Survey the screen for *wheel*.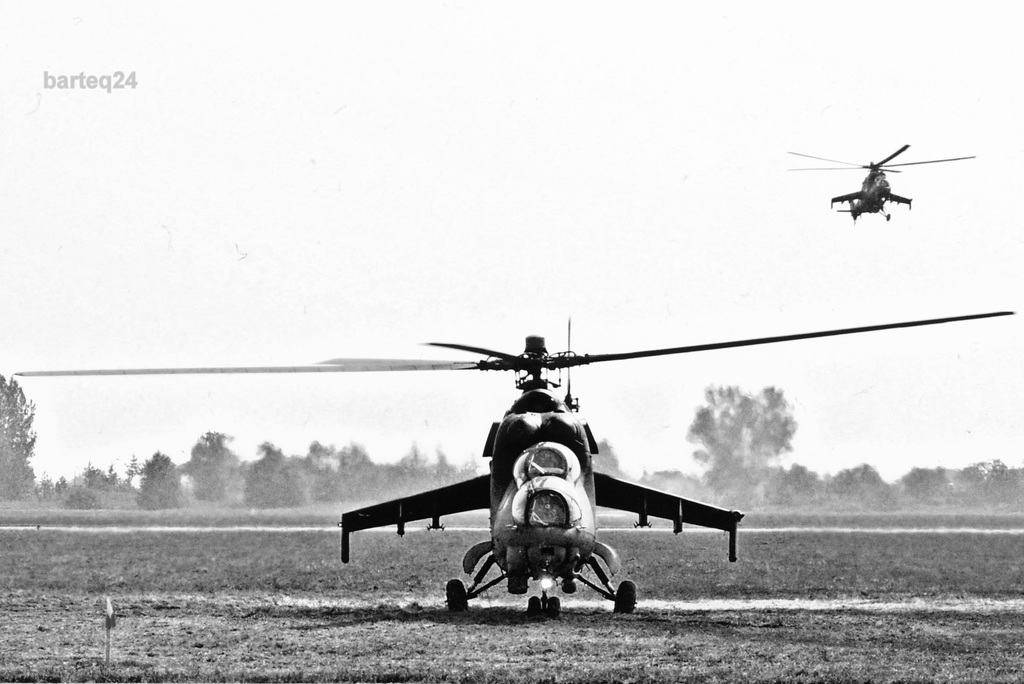
Survey found: bbox=[448, 580, 468, 608].
